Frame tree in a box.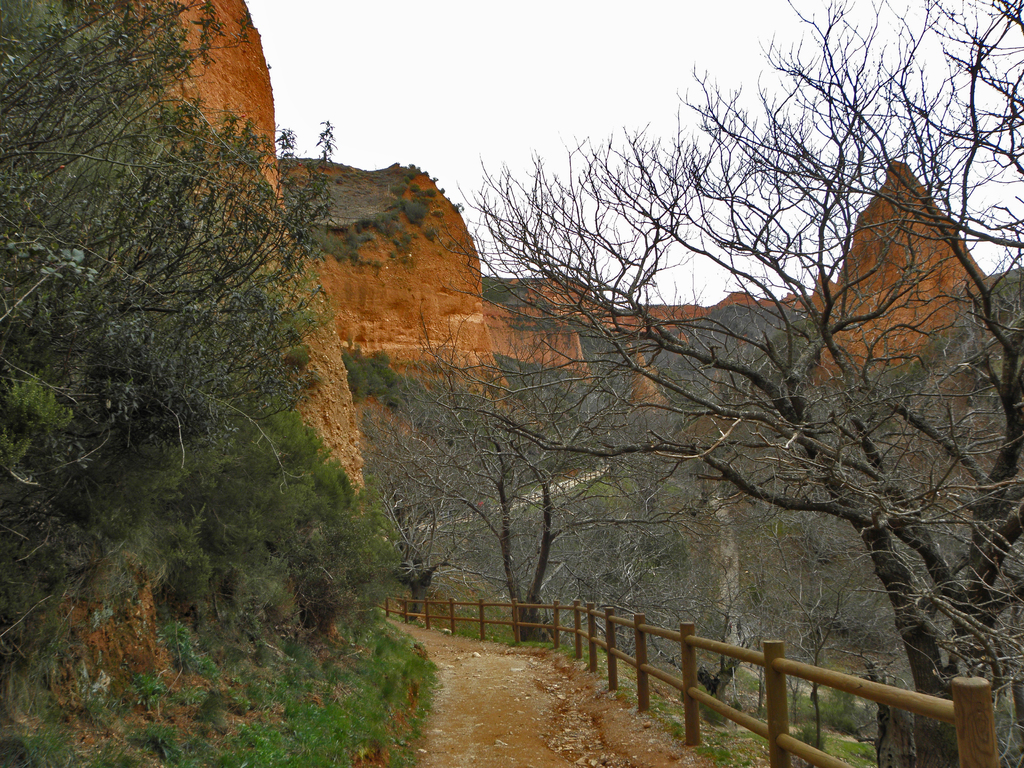
[x1=0, y1=0, x2=349, y2=692].
